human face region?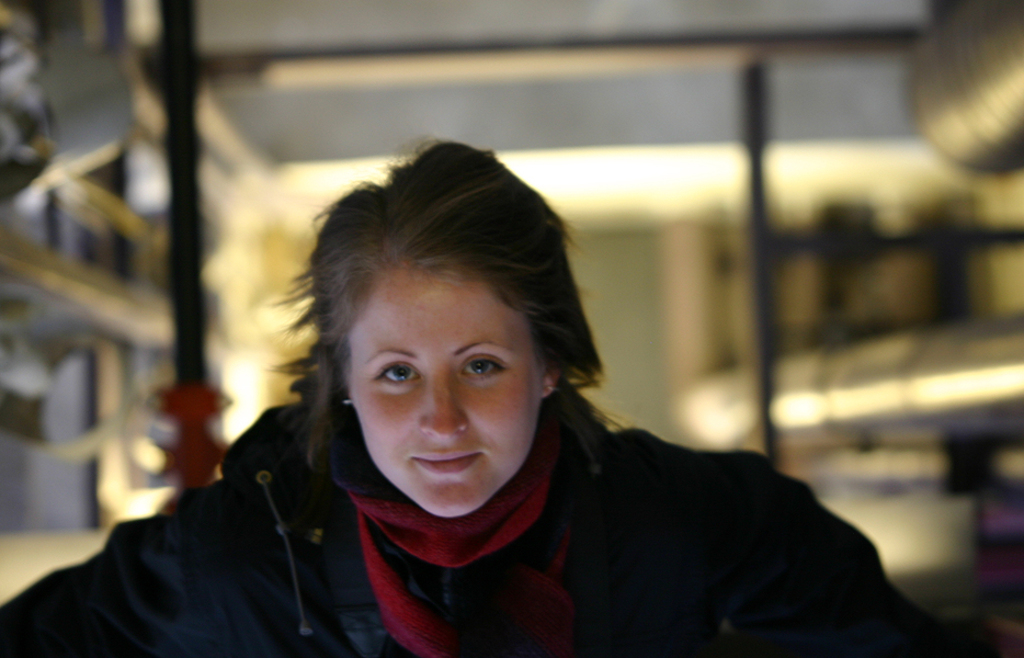
(346, 277, 555, 511)
